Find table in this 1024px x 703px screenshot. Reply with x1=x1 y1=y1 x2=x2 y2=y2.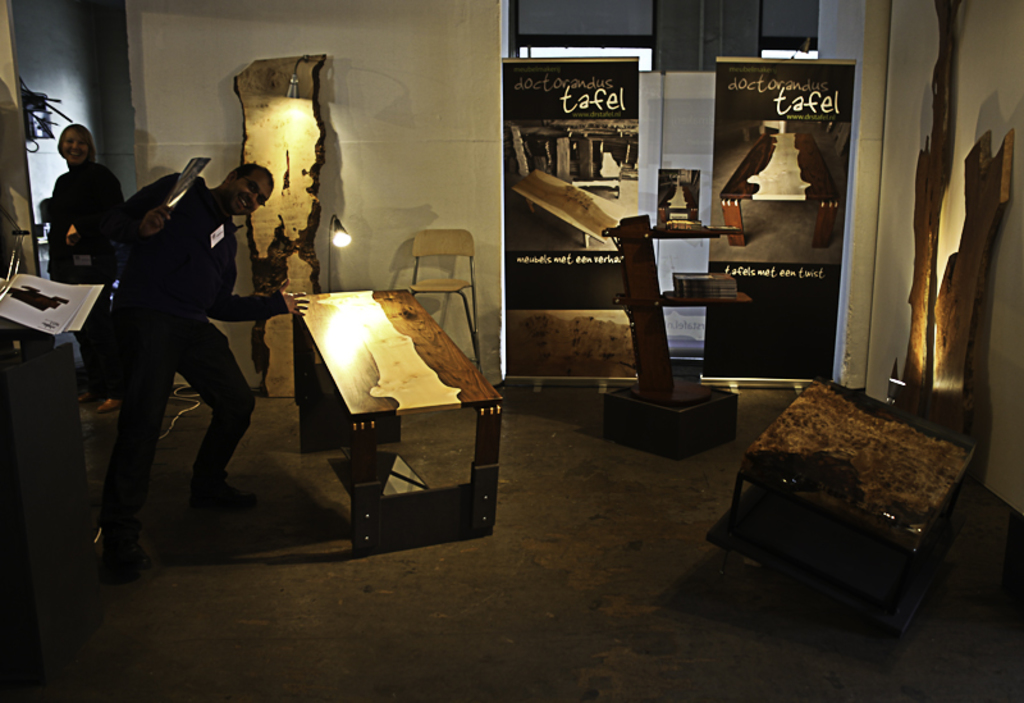
x1=246 y1=280 x2=433 y2=538.
